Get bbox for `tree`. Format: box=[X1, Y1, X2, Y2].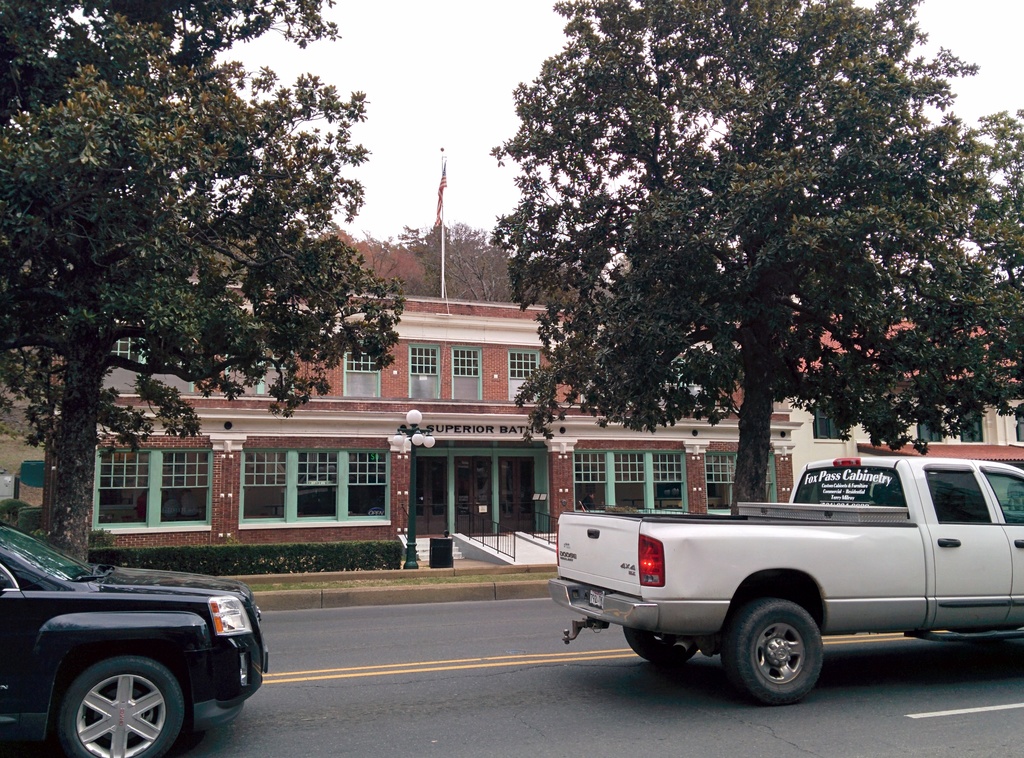
box=[15, 33, 387, 517].
